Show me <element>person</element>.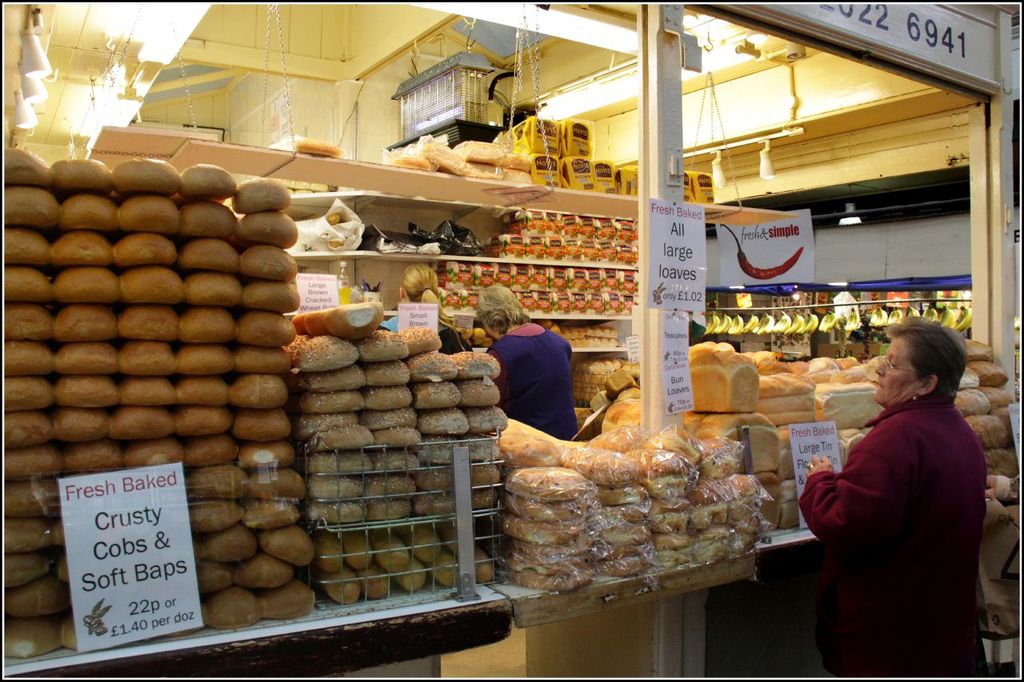
<element>person</element> is here: bbox=[379, 261, 470, 354].
